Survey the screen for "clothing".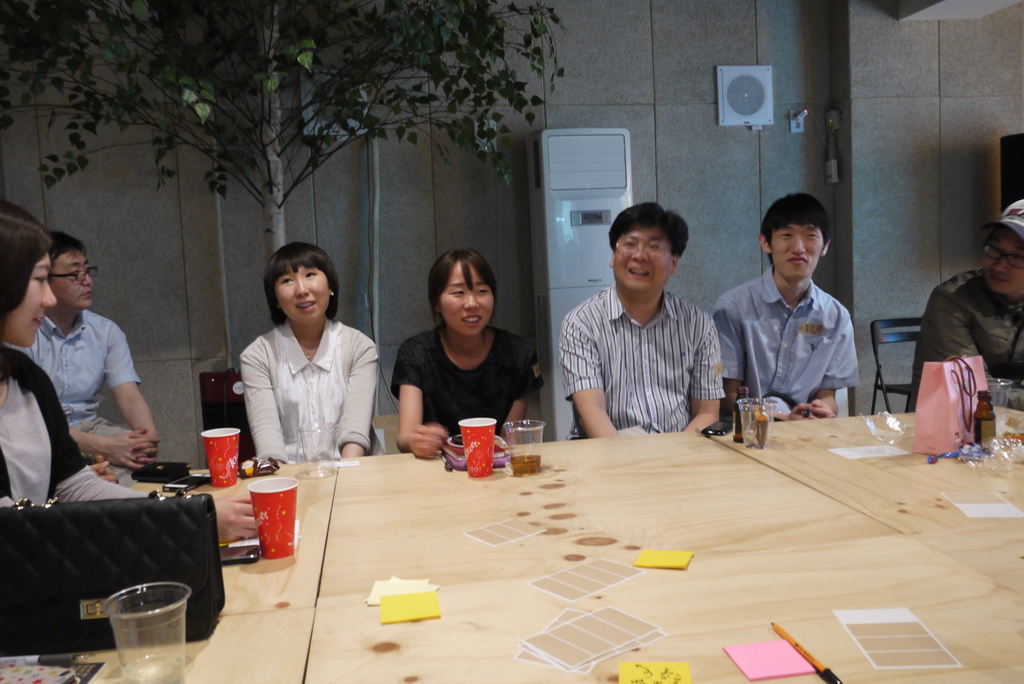
Survey found: bbox=(0, 352, 160, 510).
